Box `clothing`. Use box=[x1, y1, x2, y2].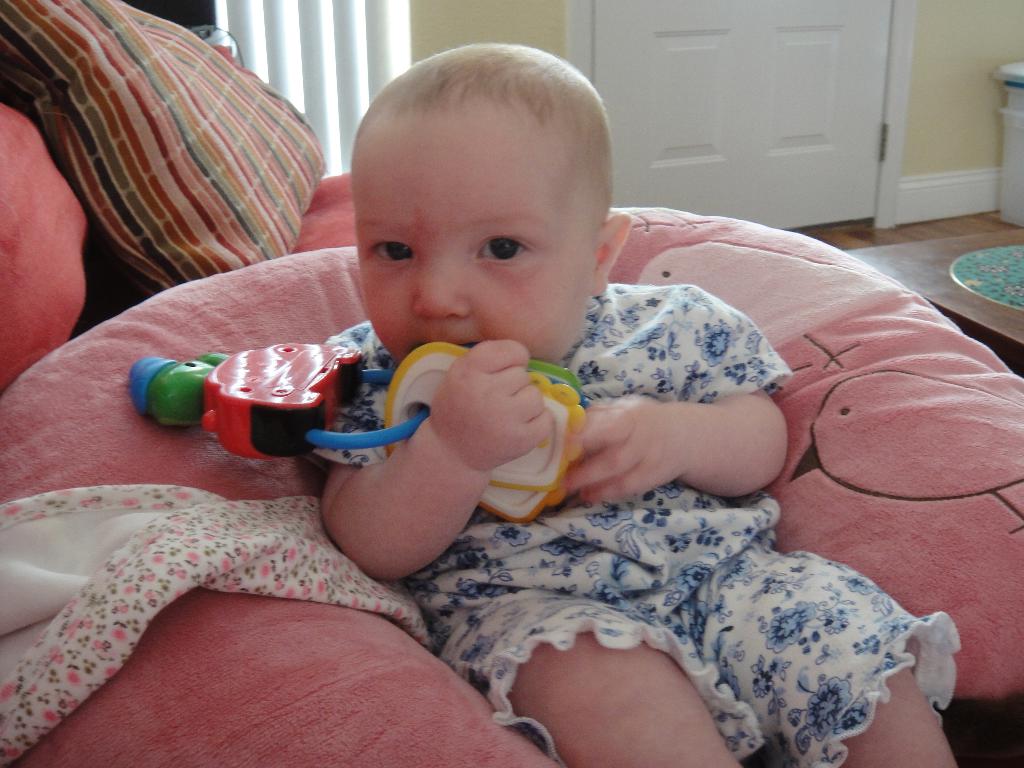
box=[345, 299, 964, 714].
